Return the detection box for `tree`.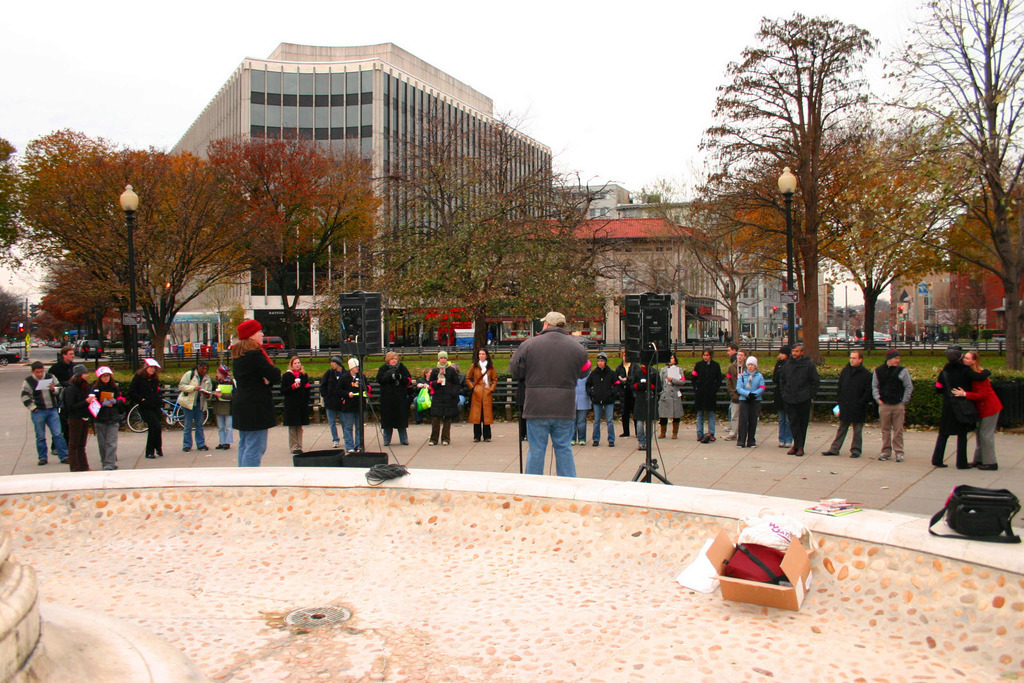
<box>0,129,27,278</box>.
